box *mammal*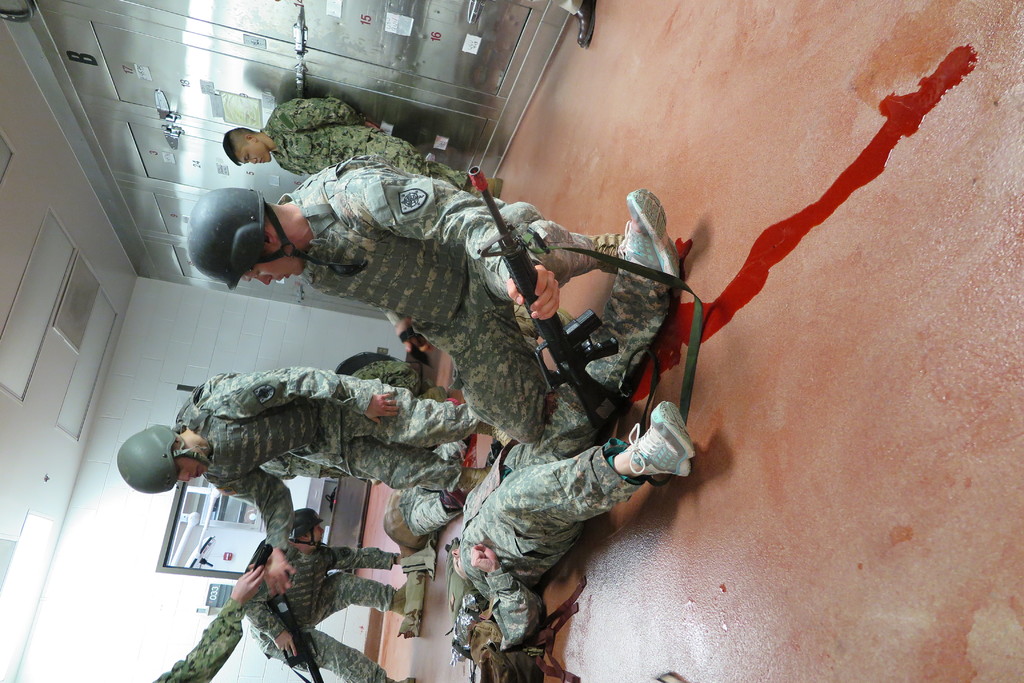
152, 558, 268, 682
